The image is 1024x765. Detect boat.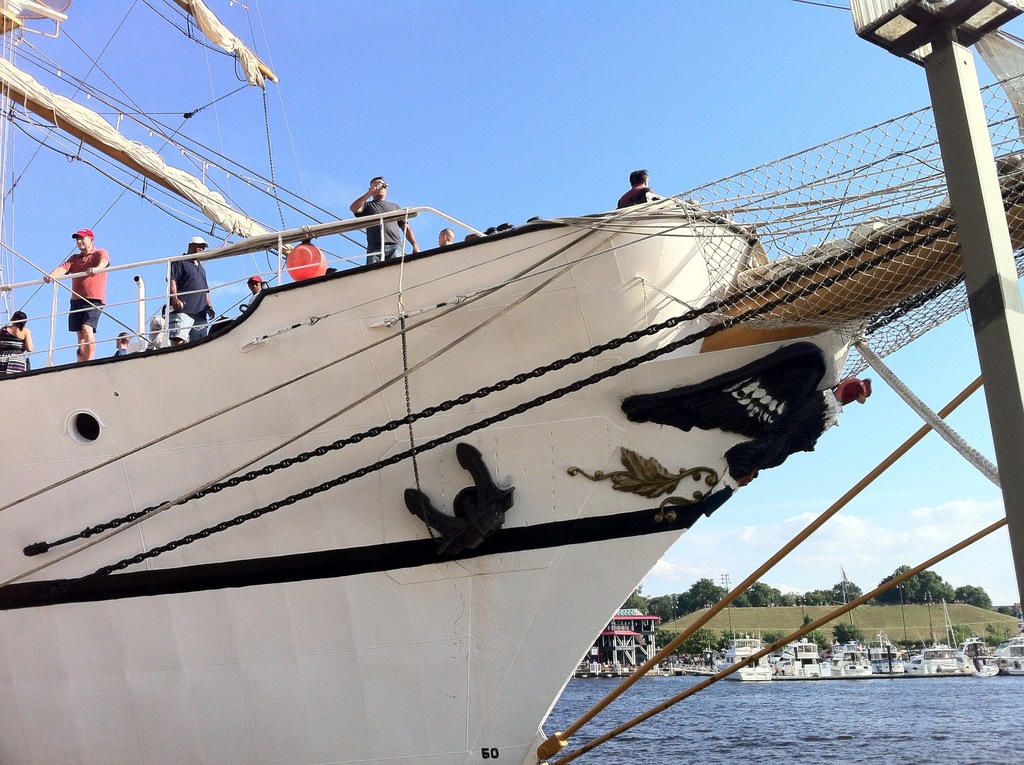
Detection: (x1=774, y1=614, x2=831, y2=679).
